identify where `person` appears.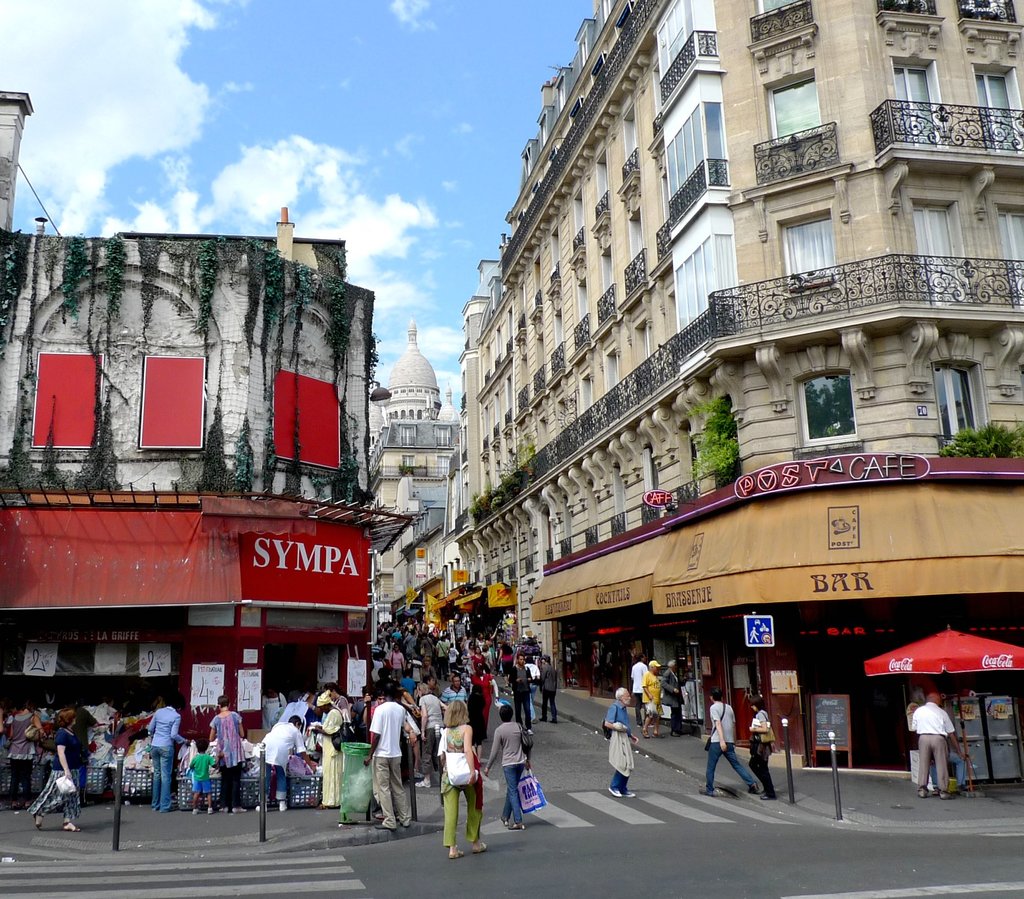
Appears at 439:700:488:855.
